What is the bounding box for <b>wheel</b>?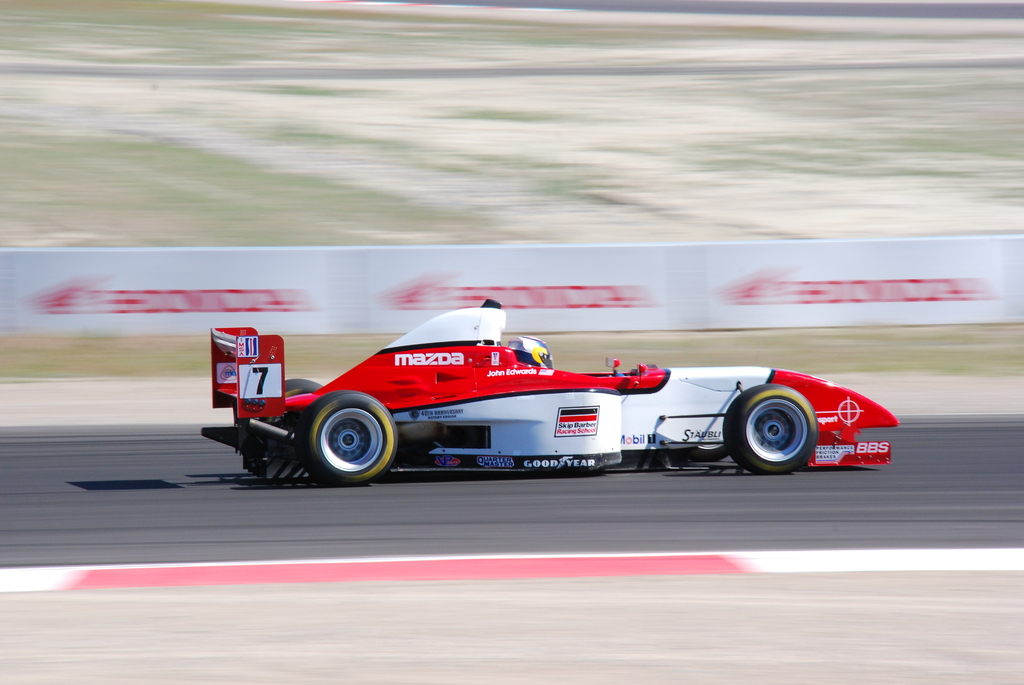
crop(687, 441, 727, 461).
